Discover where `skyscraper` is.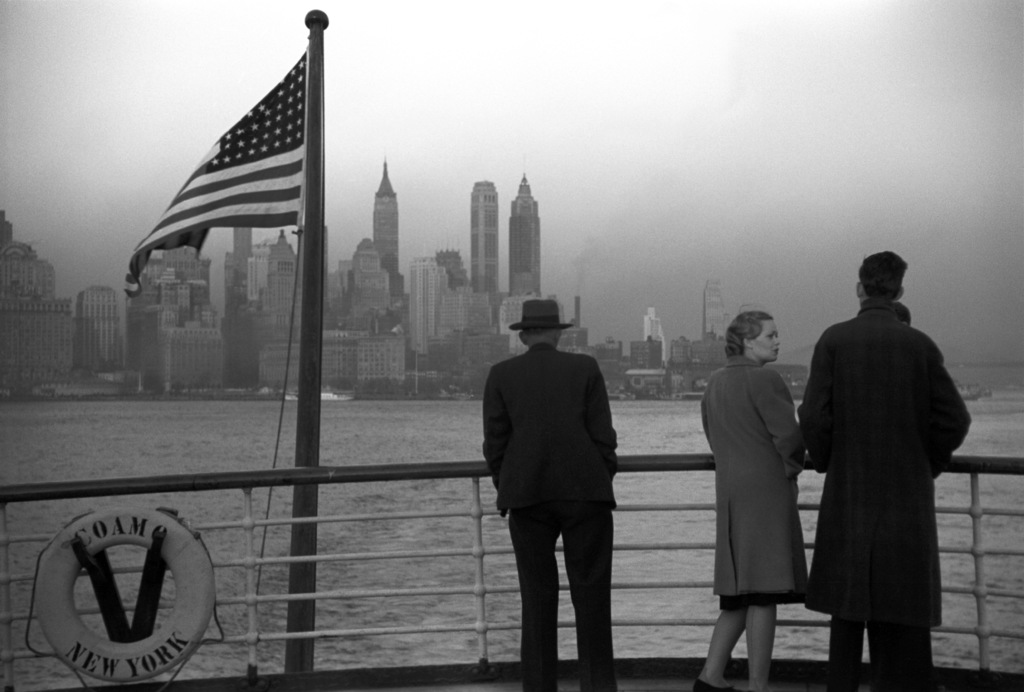
Discovered at pyautogui.locateOnScreen(441, 248, 495, 339).
